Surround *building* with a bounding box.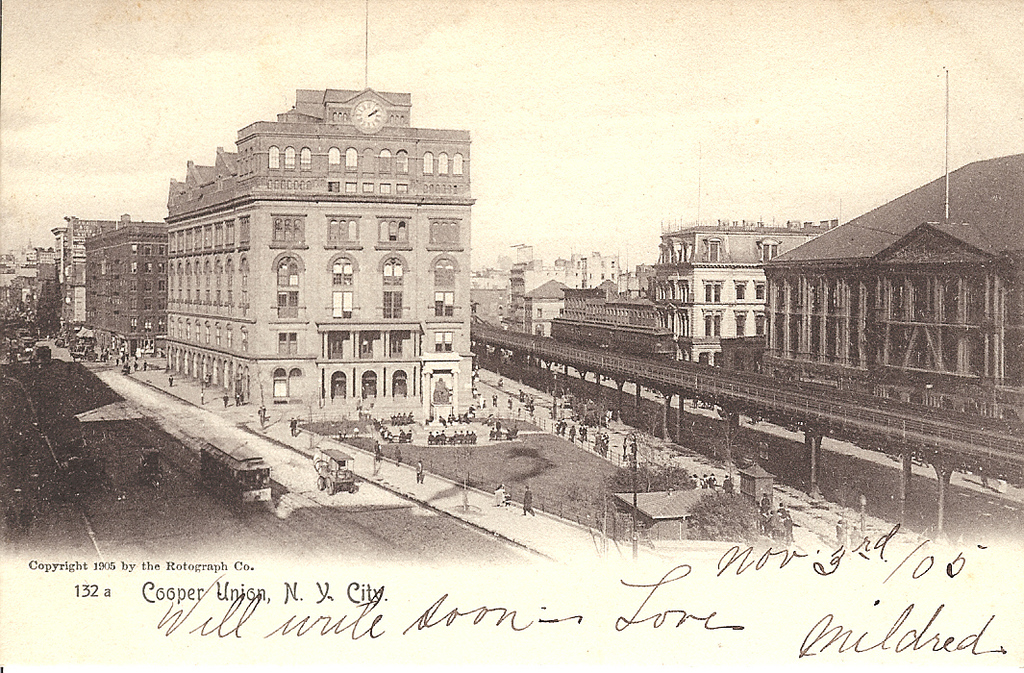
(left=84, top=222, right=167, bottom=353).
